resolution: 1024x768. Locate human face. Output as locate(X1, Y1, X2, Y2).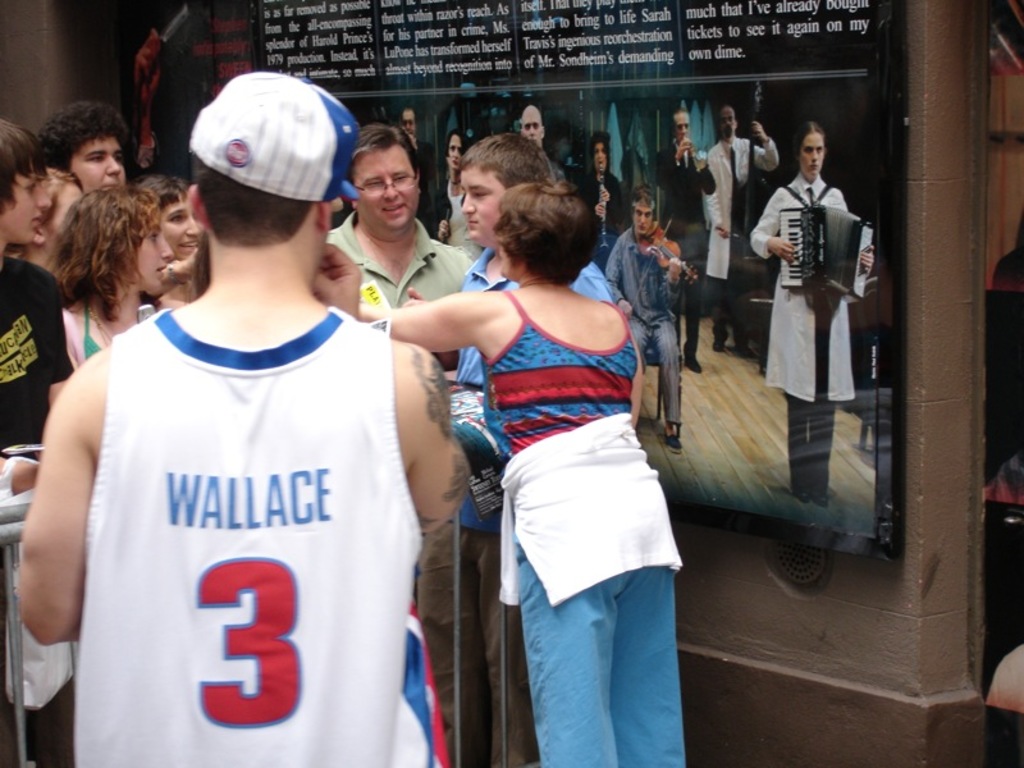
locate(159, 192, 207, 260).
